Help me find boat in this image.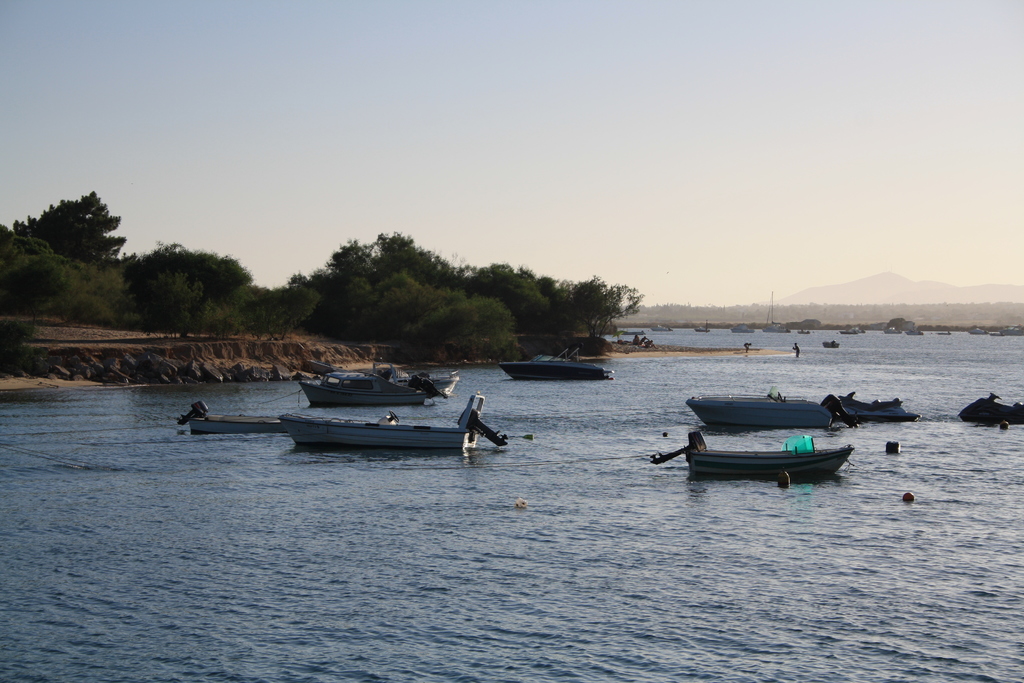
Found it: {"left": 179, "top": 402, "right": 278, "bottom": 438}.
